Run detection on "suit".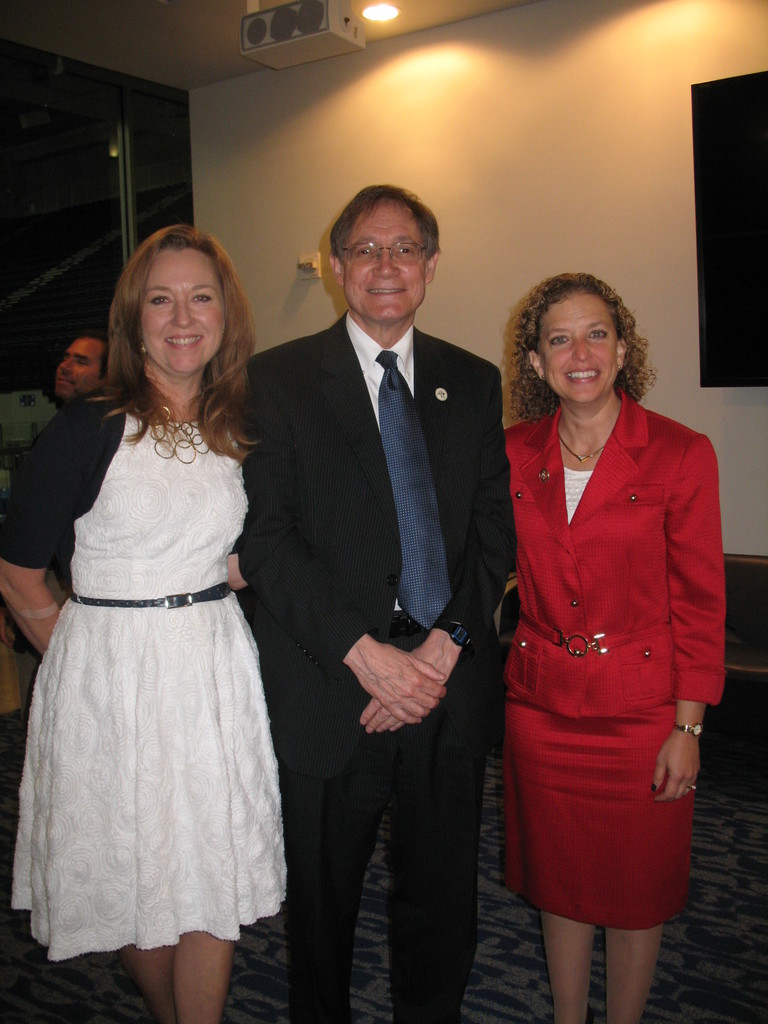
Result: Rect(230, 189, 518, 989).
